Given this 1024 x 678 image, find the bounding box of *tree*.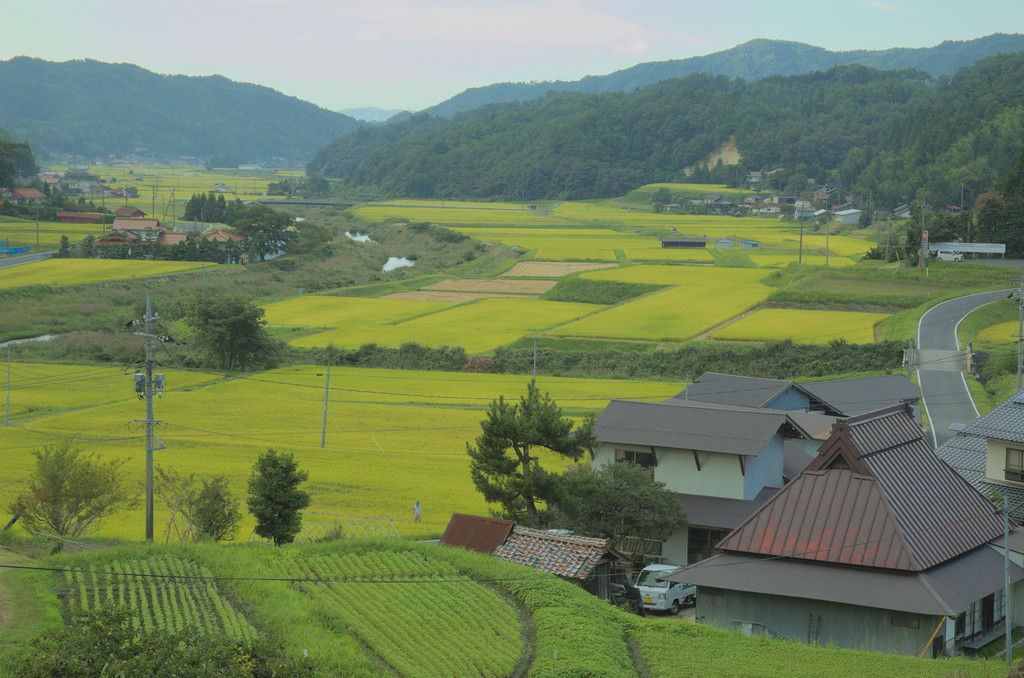
crop(14, 444, 143, 553).
